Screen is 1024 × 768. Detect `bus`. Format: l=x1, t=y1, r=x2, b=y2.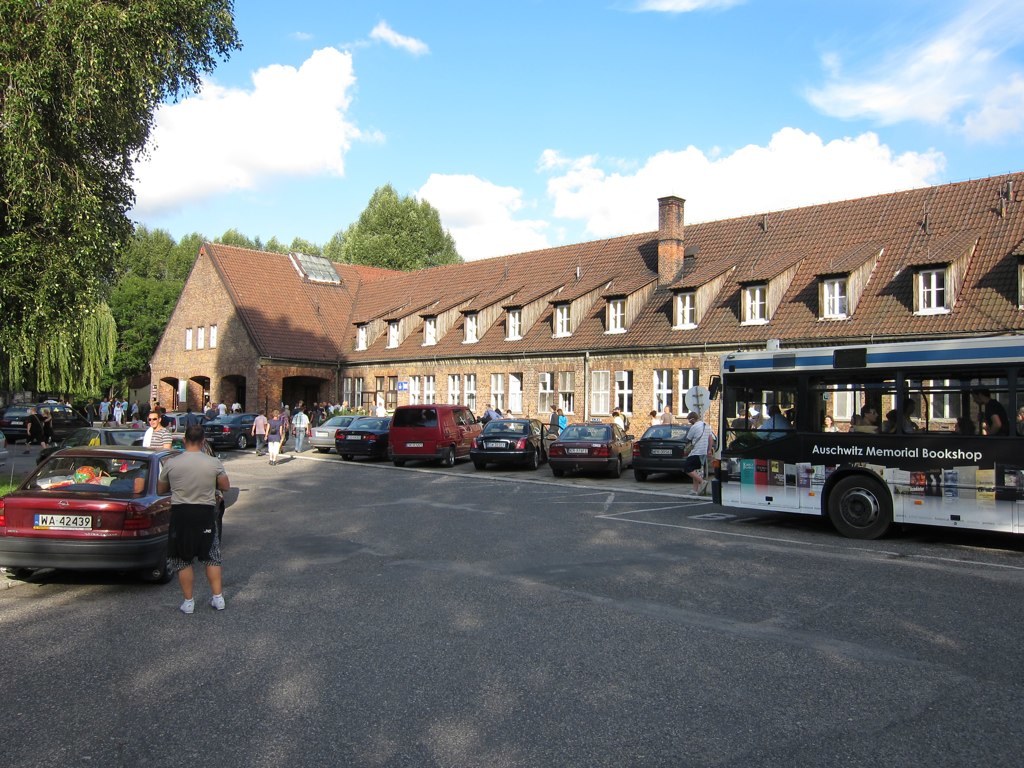
l=705, t=334, r=1023, b=539.
